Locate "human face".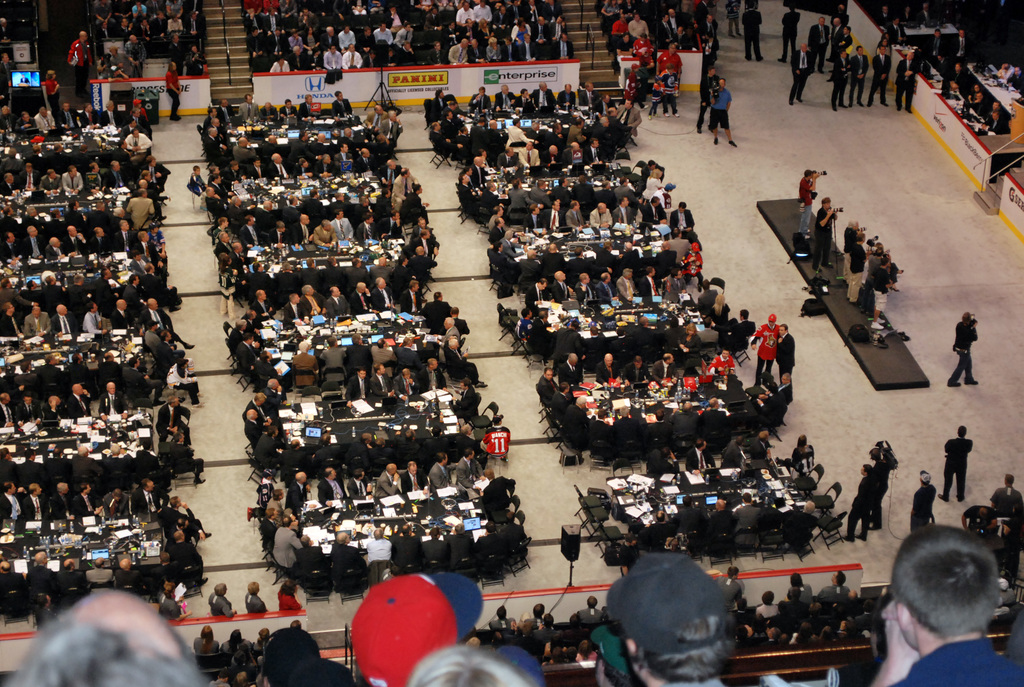
Bounding box: 605,356,612,365.
